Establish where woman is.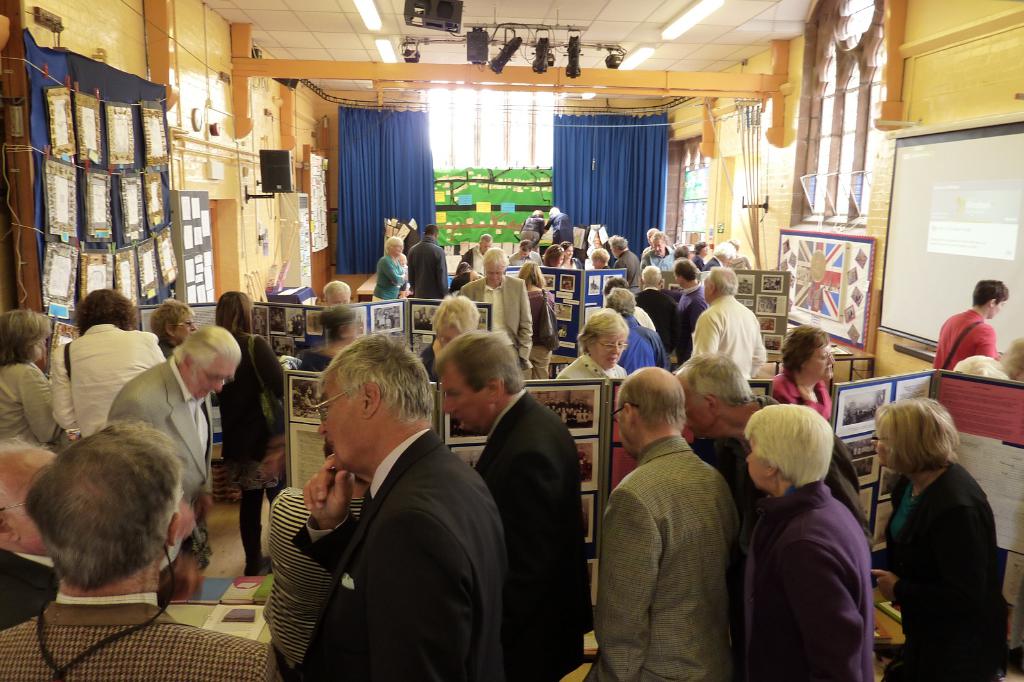
Established at [x1=541, y1=244, x2=563, y2=268].
